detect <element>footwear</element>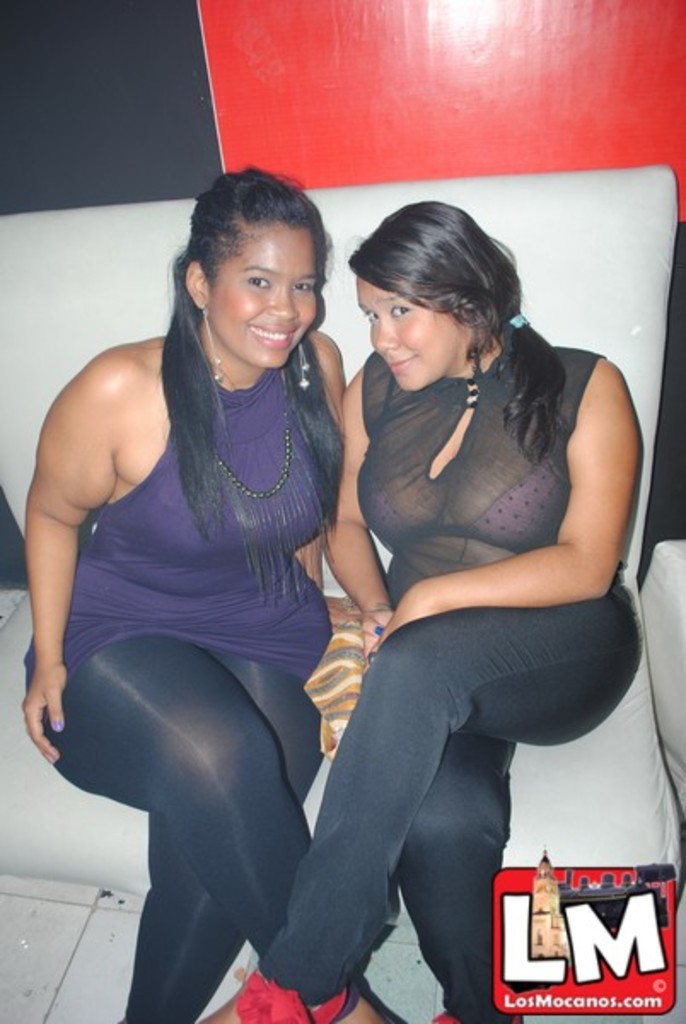
x1=432, y1=1012, x2=522, y2=1022
